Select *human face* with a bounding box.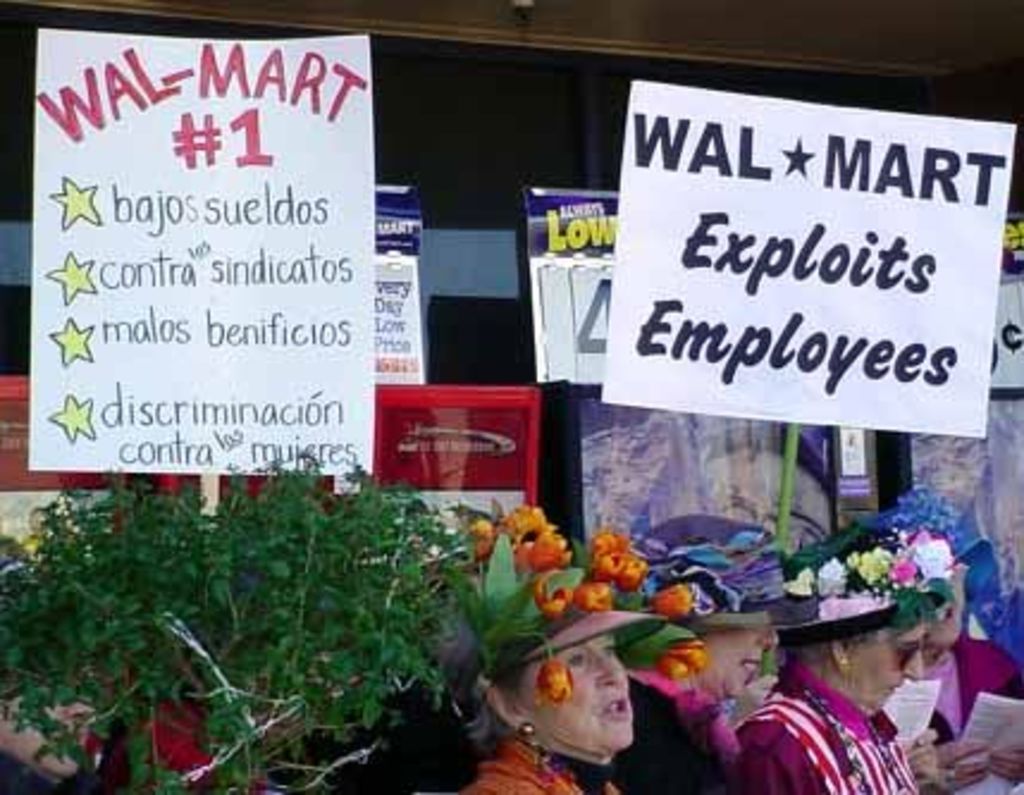
detection(857, 623, 909, 711).
